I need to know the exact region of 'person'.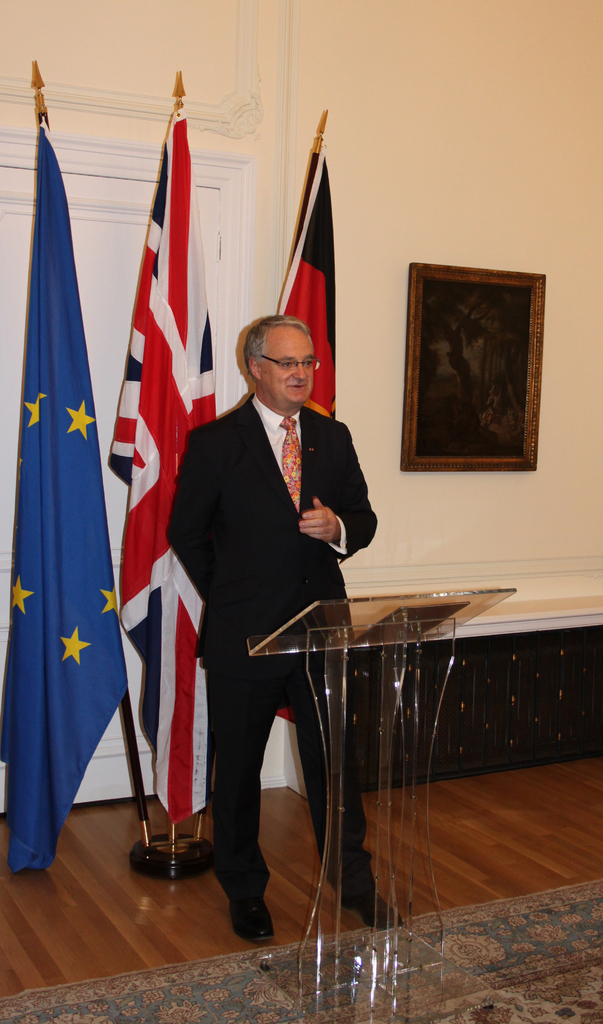
Region: left=176, top=244, right=368, bottom=913.
